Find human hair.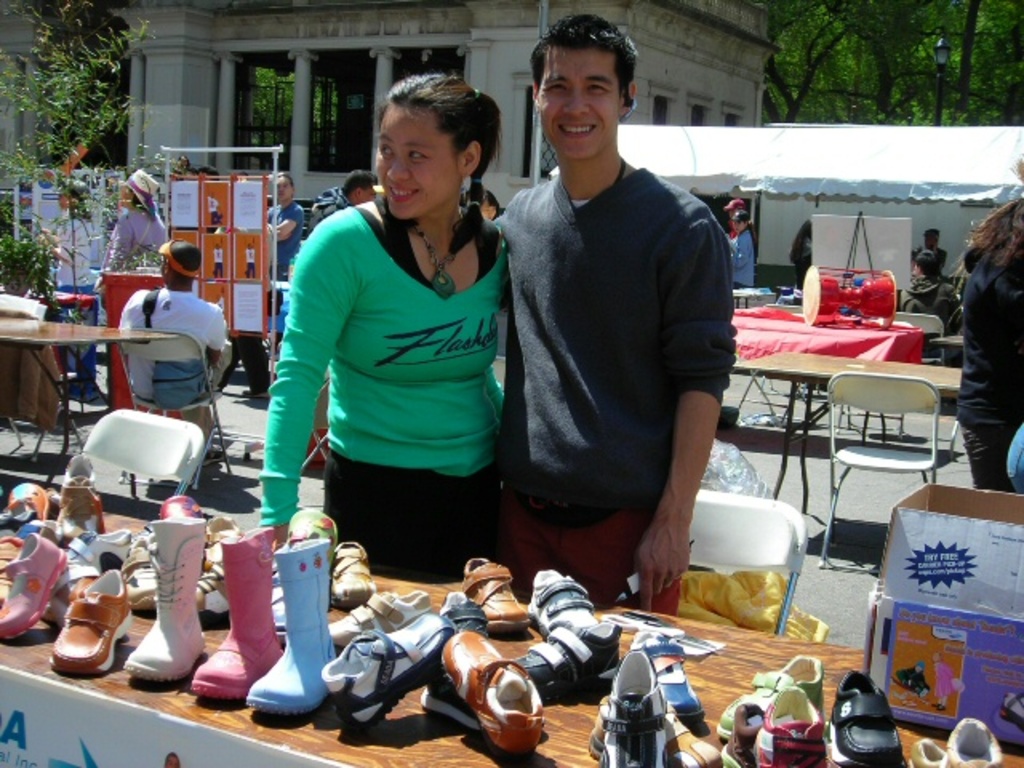
bbox=[128, 187, 146, 210].
